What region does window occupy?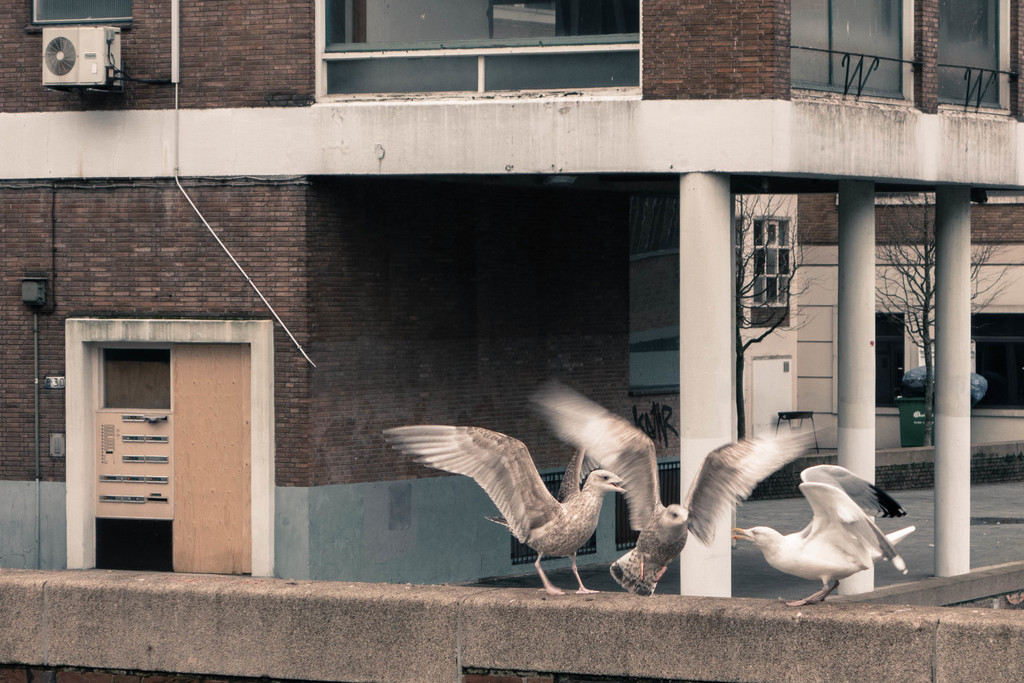
bbox(64, 320, 265, 577).
